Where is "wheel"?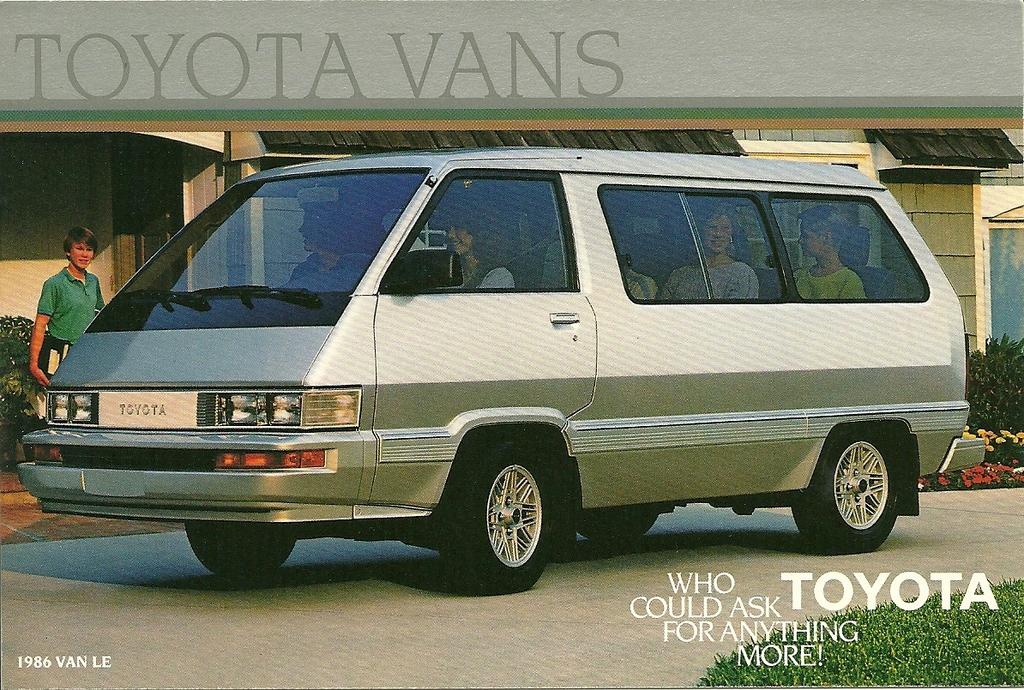
Rect(791, 423, 901, 553).
